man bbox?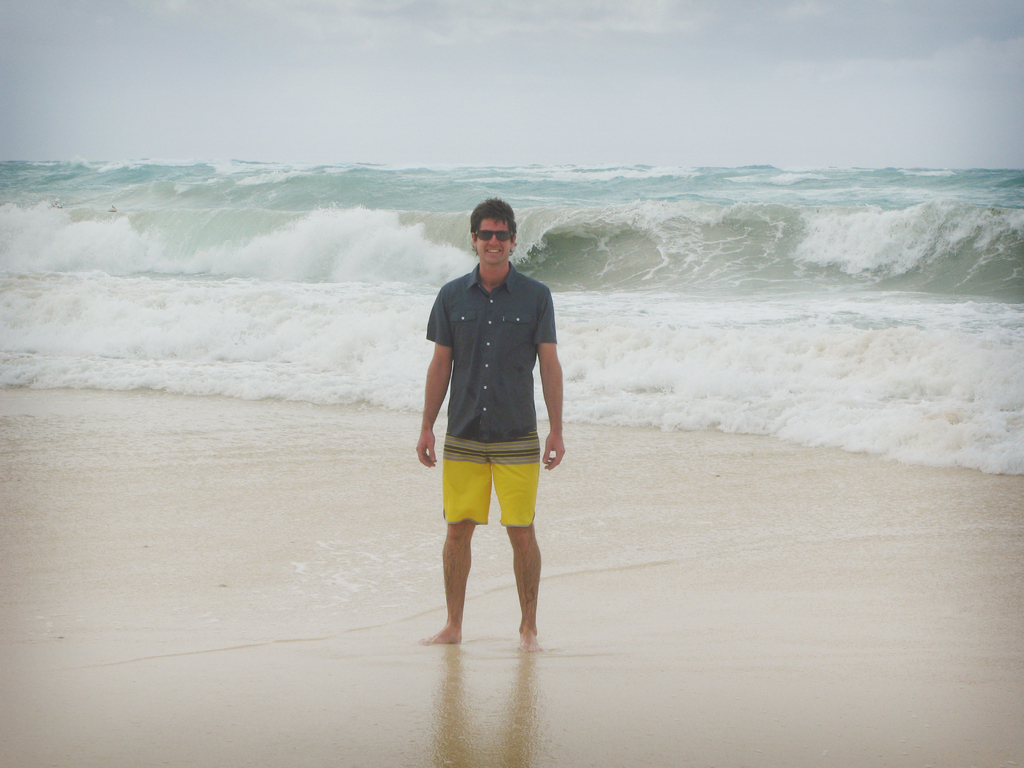
[417, 202, 566, 656]
